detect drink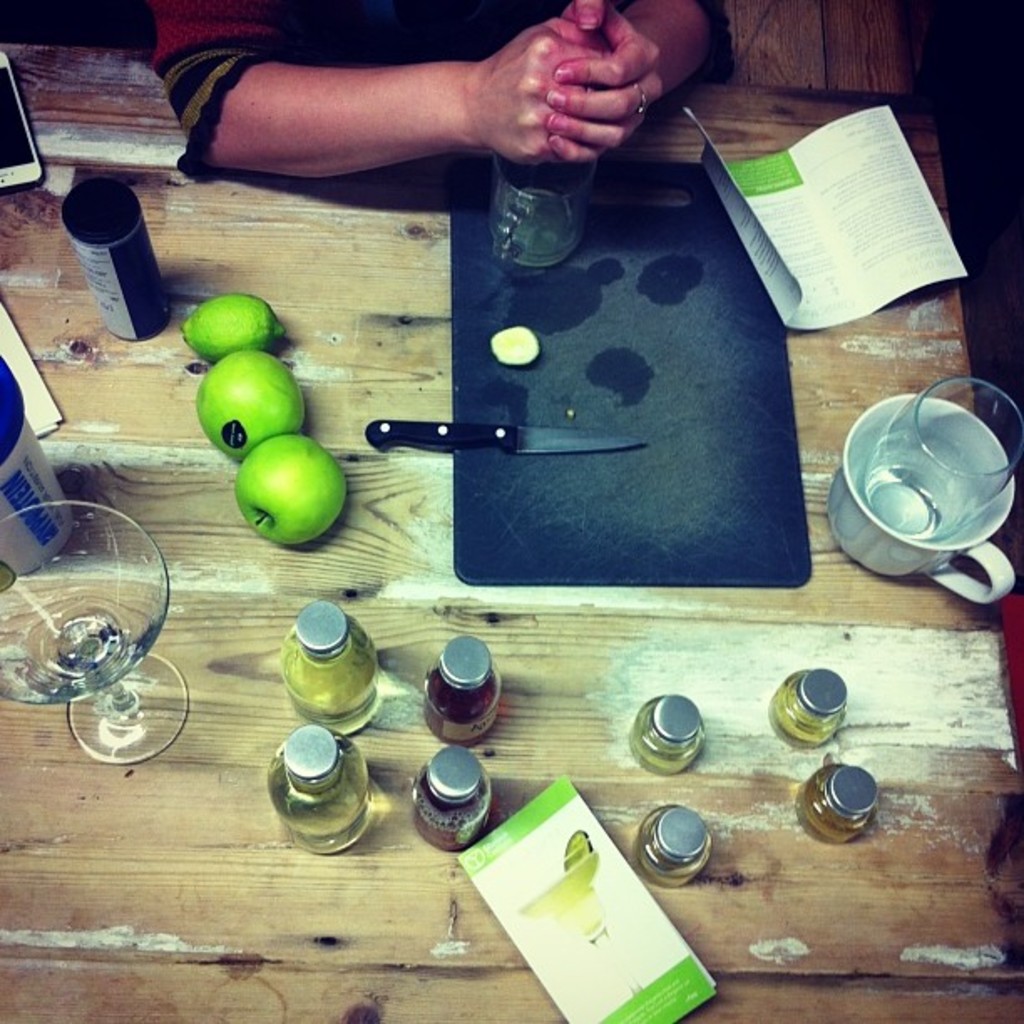
422, 639, 512, 733
